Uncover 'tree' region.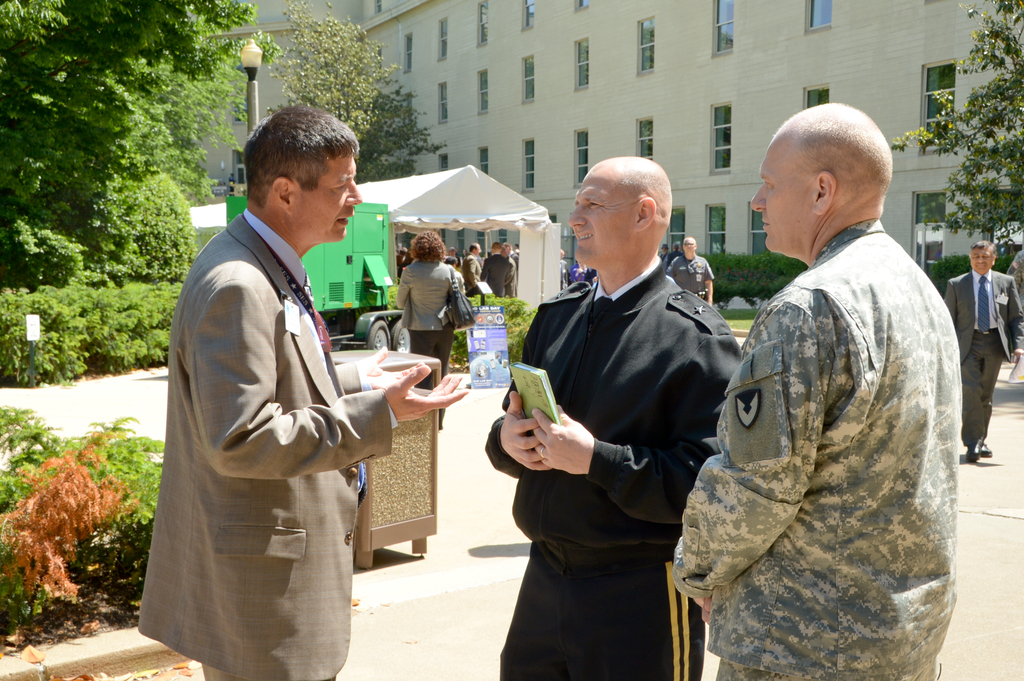
Uncovered: 0, 224, 108, 301.
